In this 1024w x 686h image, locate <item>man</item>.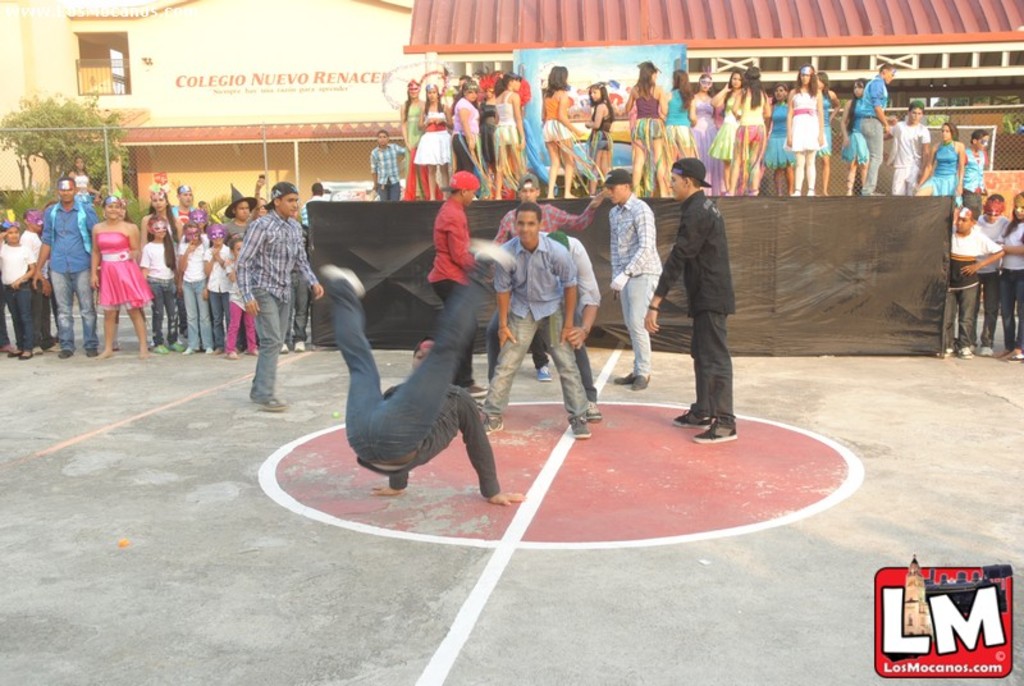
Bounding box: select_region(298, 180, 326, 227).
